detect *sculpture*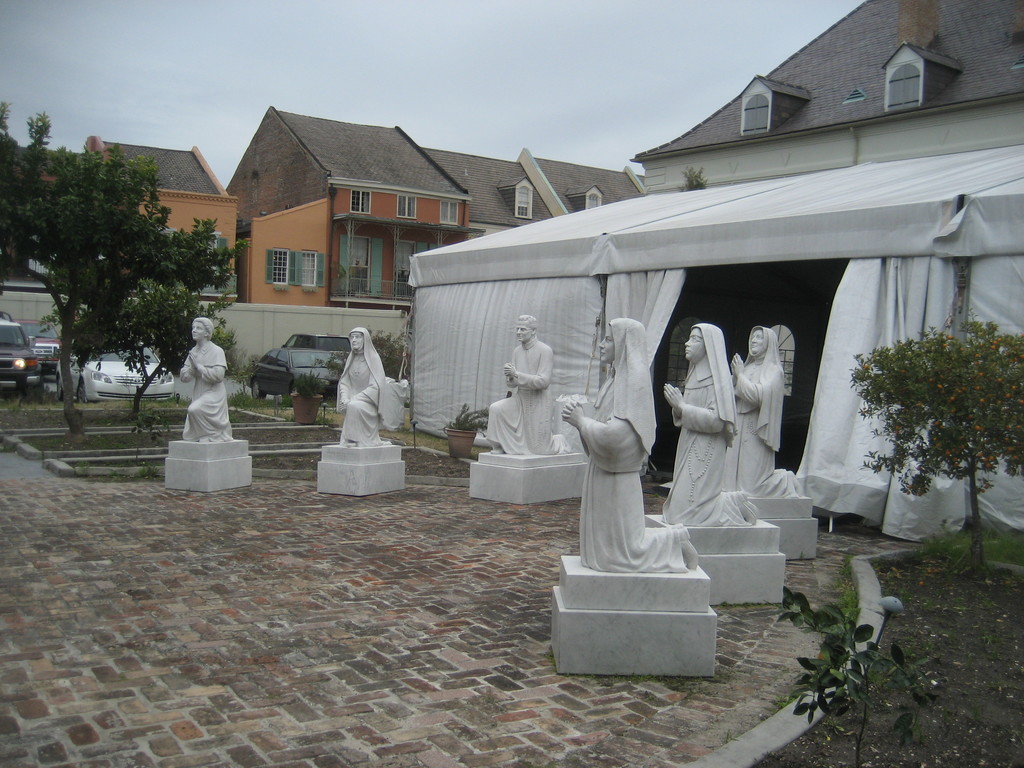
[727, 322, 798, 498]
